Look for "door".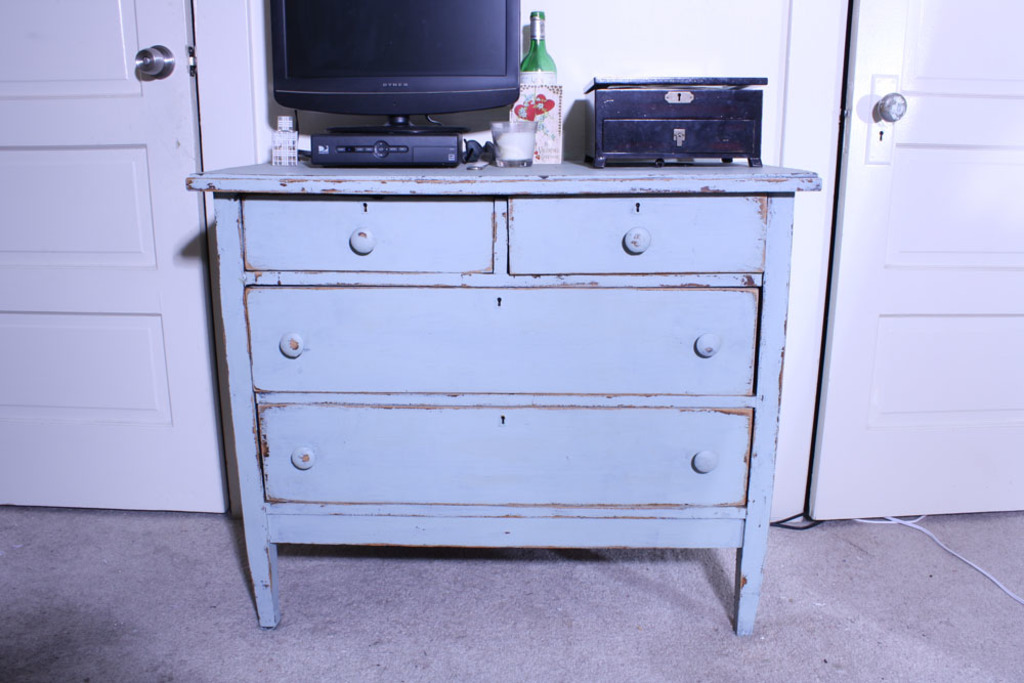
Found: <region>808, 0, 1023, 525</region>.
